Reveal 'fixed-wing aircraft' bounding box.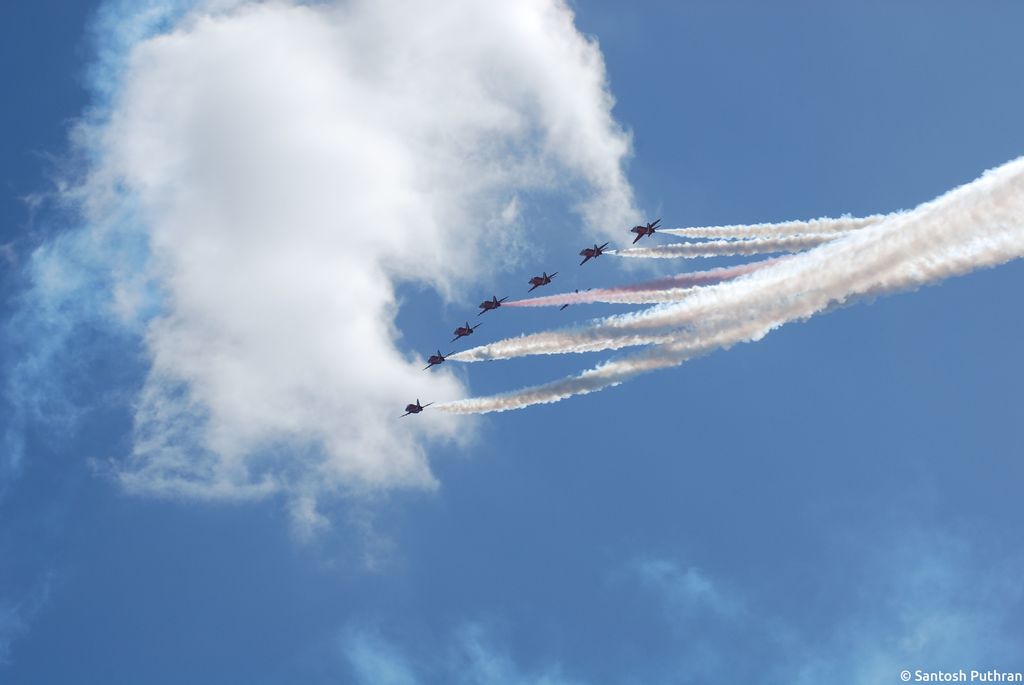
Revealed: (x1=476, y1=290, x2=509, y2=319).
